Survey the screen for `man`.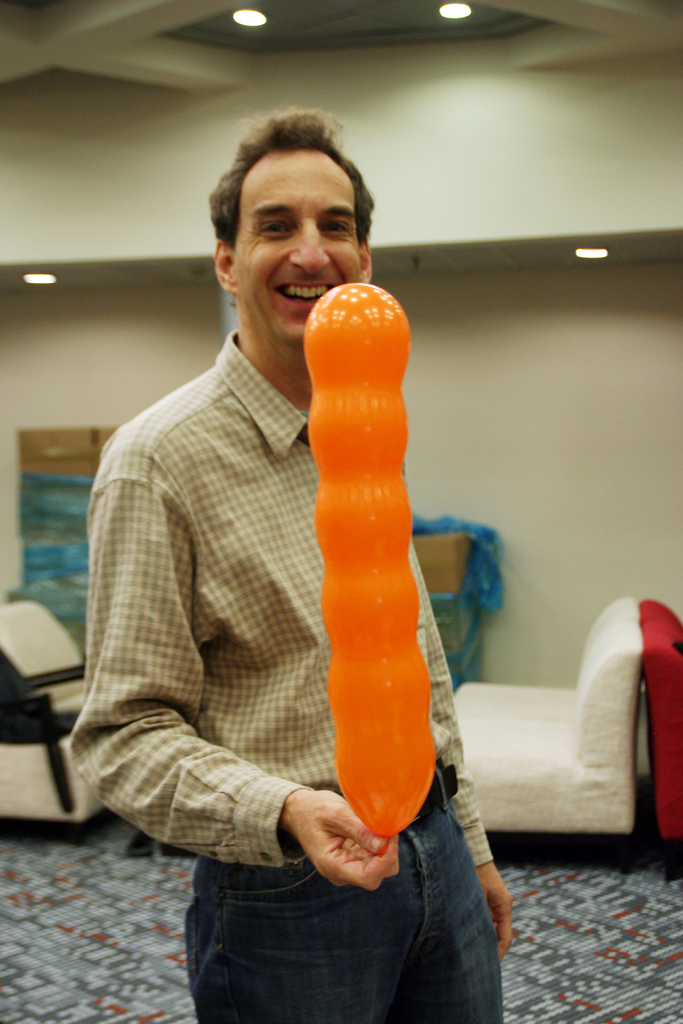
Survey found: bbox=[119, 191, 524, 985].
